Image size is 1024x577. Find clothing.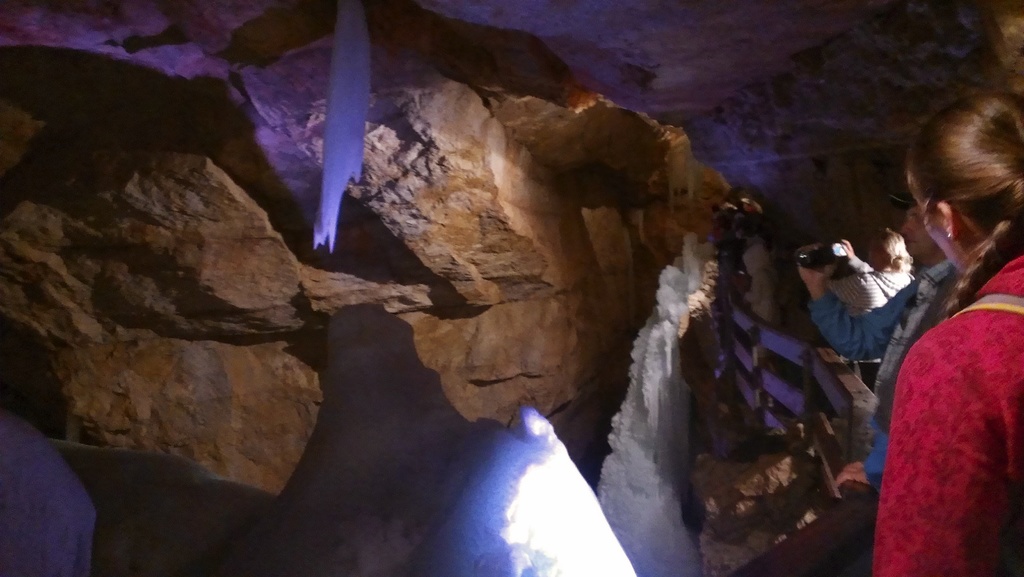
detection(806, 256, 963, 494).
